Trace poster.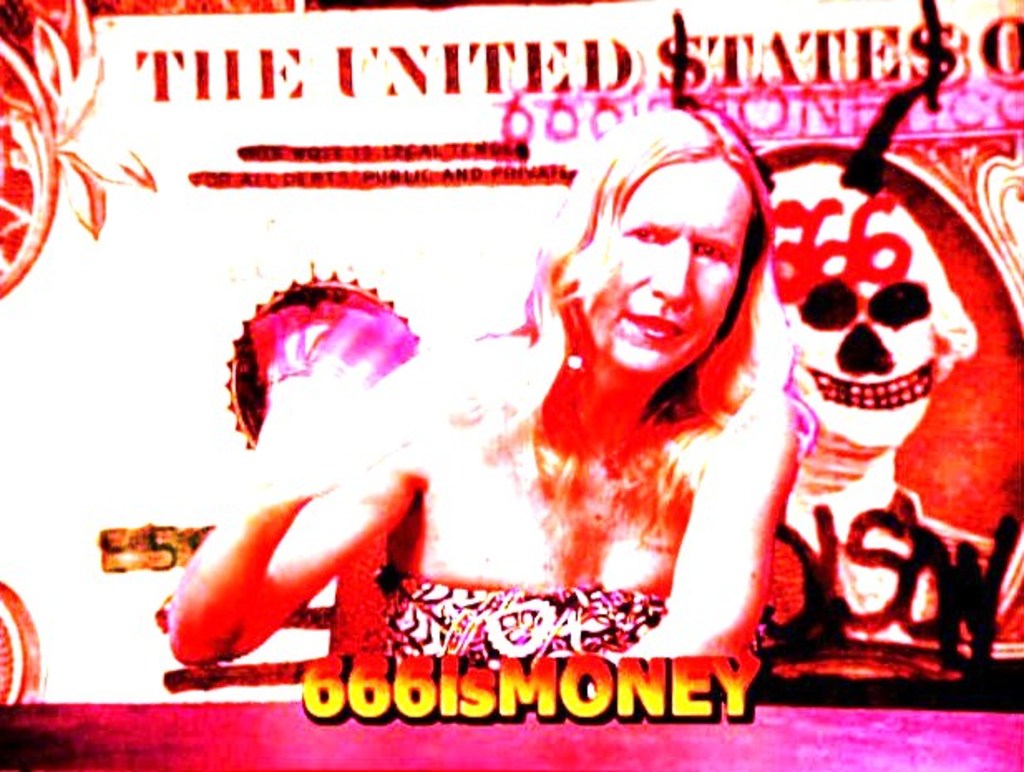
Traced to [0,0,1022,770].
